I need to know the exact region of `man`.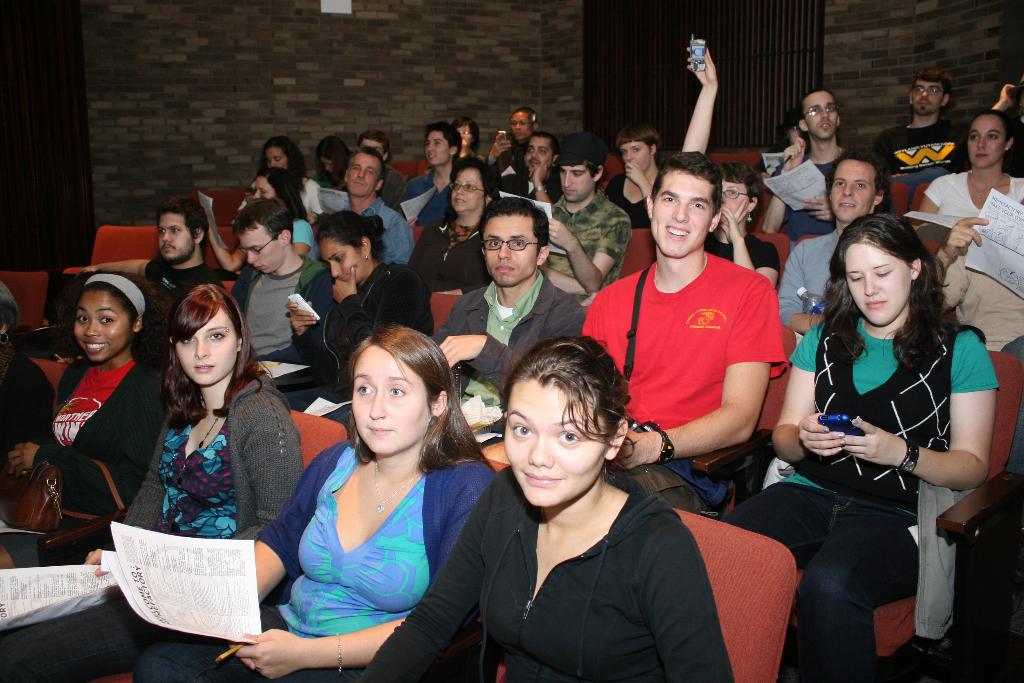
Region: <bbox>404, 119, 467, 212</bbox>.
